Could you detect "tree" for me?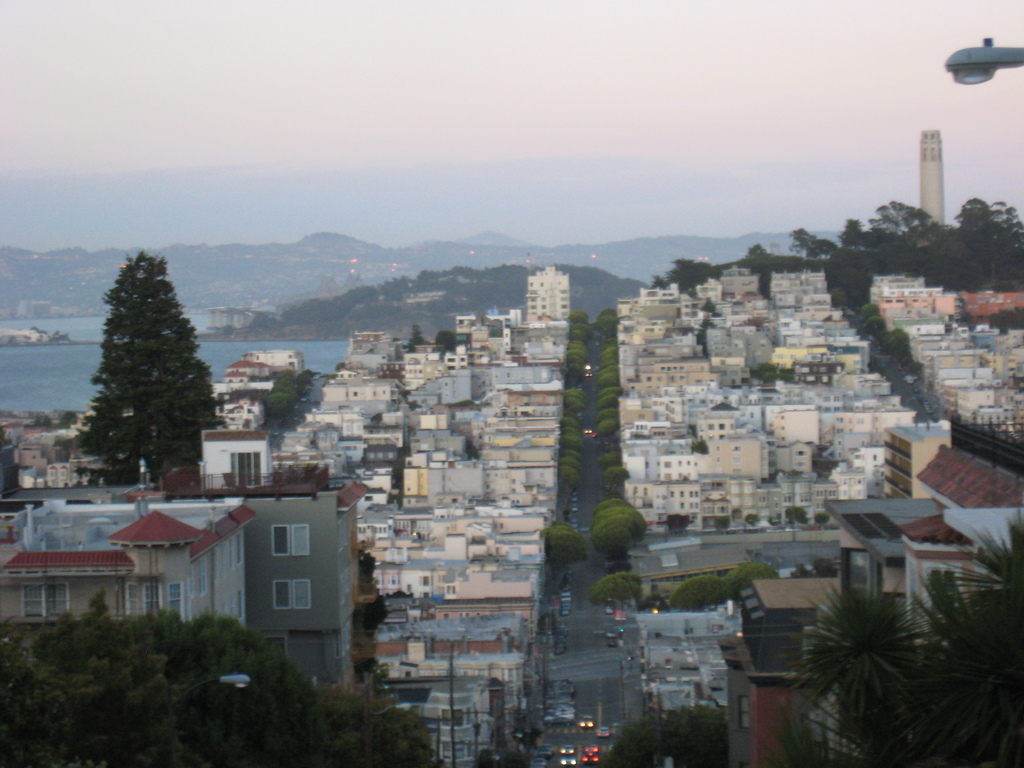
Detection result: l=564, t=345, r=592, b=373.
